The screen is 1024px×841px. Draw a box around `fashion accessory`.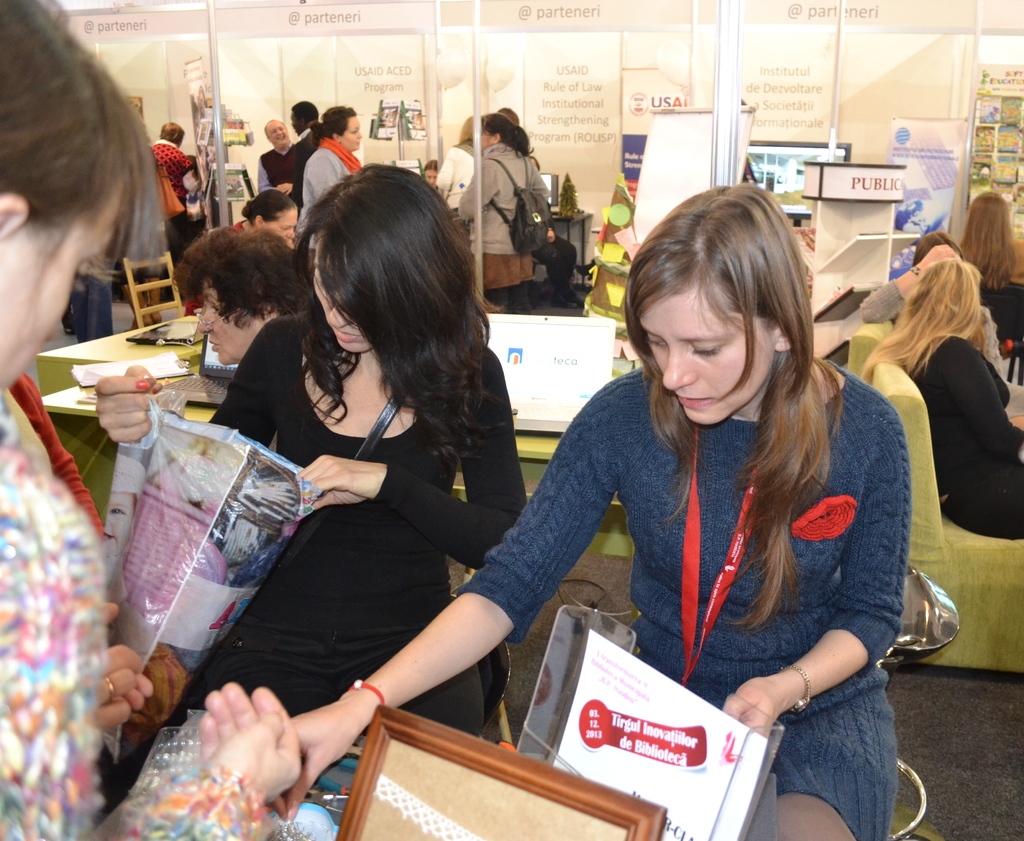
<box>281,396,399,568</box>.
